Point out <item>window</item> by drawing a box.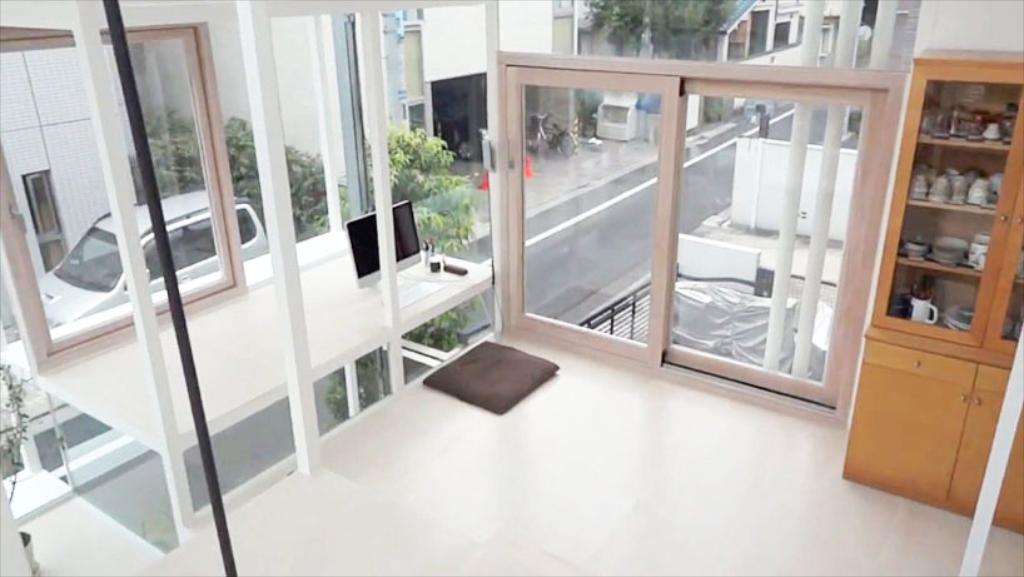
<region>20, 156, 75, 289</region>.
